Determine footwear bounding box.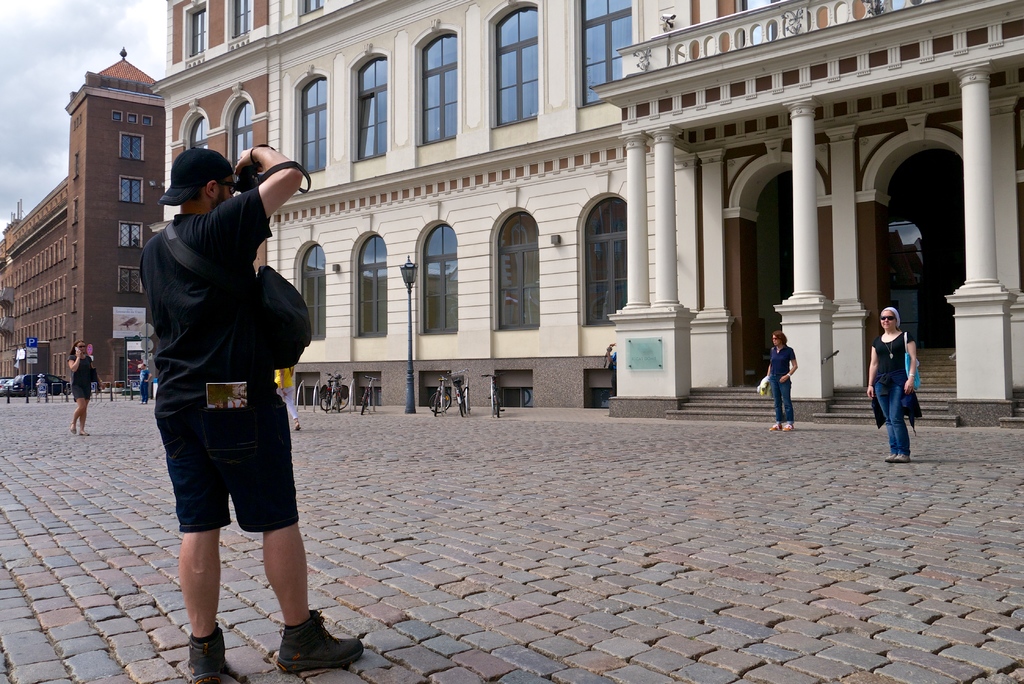
Determined: [left=68, top=423, right=76, bottom=435].
